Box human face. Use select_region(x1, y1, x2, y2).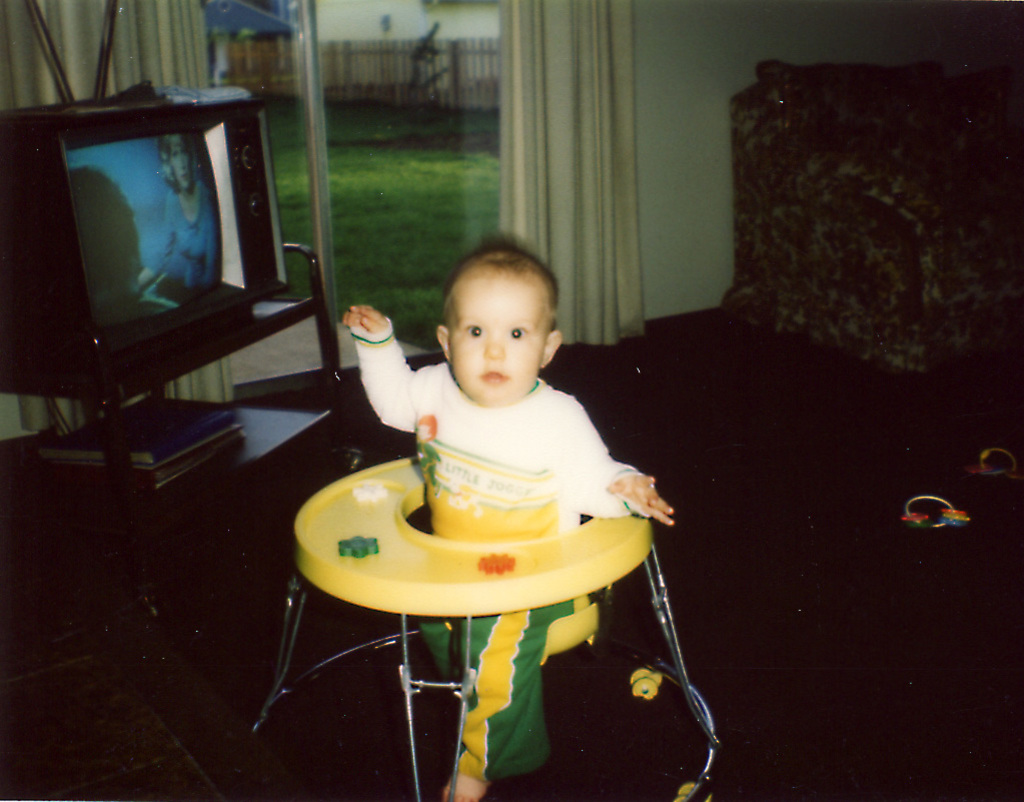
select_region(444, 277, 549, 407).
